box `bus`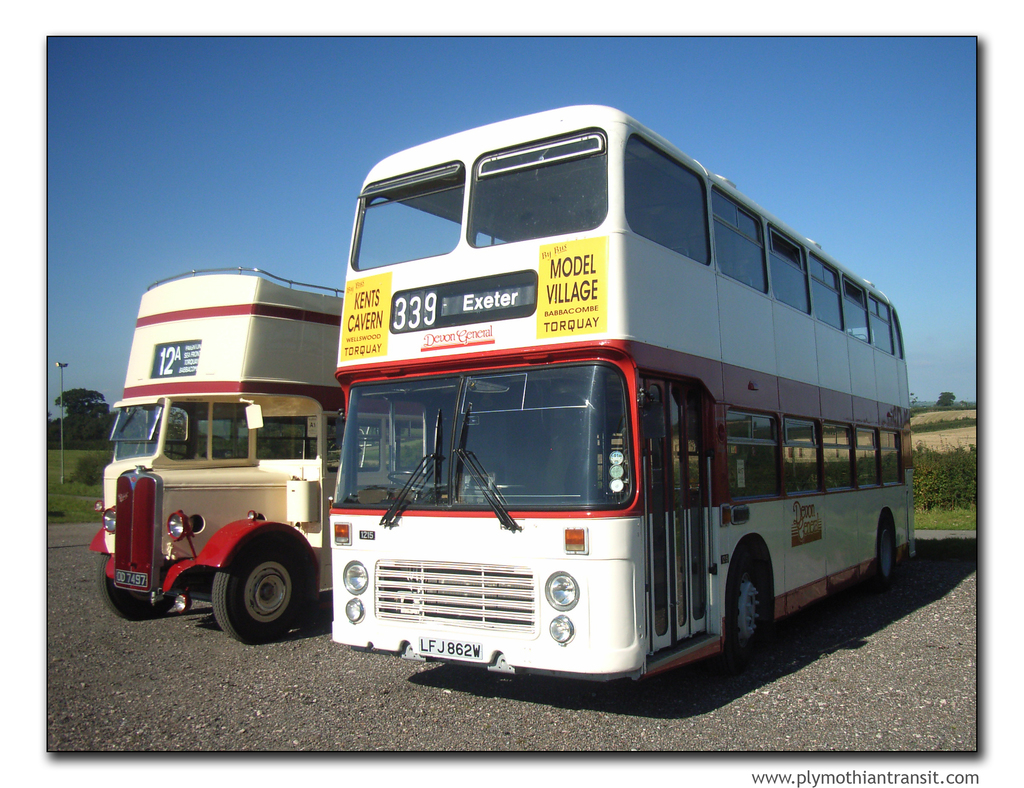
(86, 261, 448, 648)
